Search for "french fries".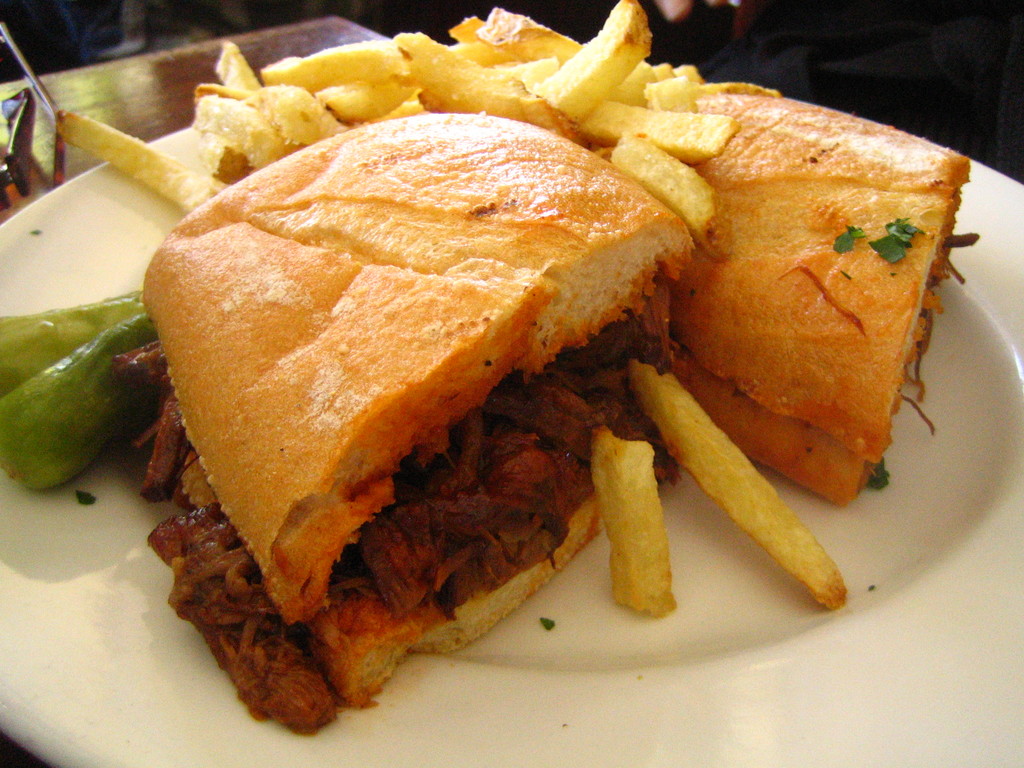
Found at region(618, 349, 849, 614).
